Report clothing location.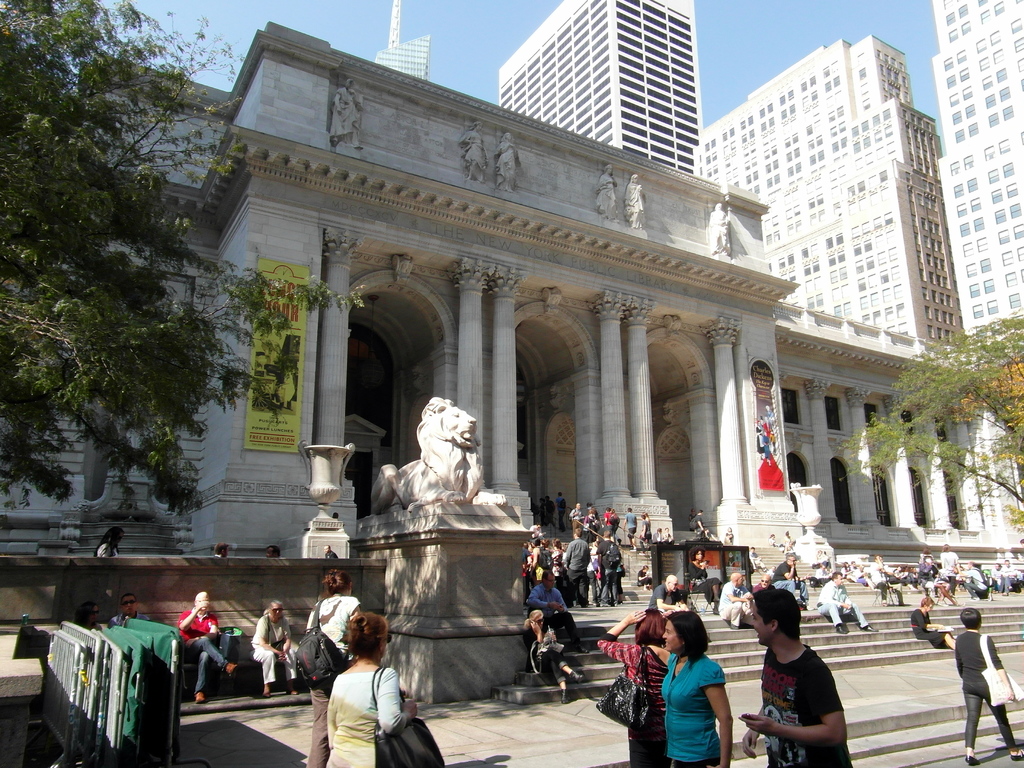
Report: select_region(963, 570, 992, 600).
